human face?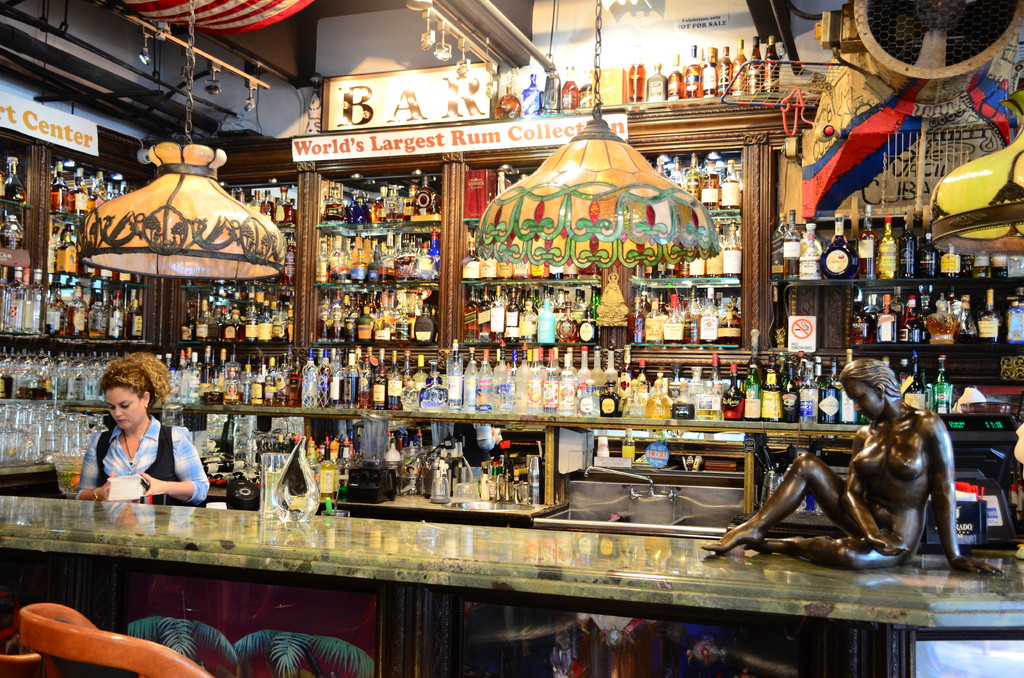
BBox(97, 381, 141, 431)
